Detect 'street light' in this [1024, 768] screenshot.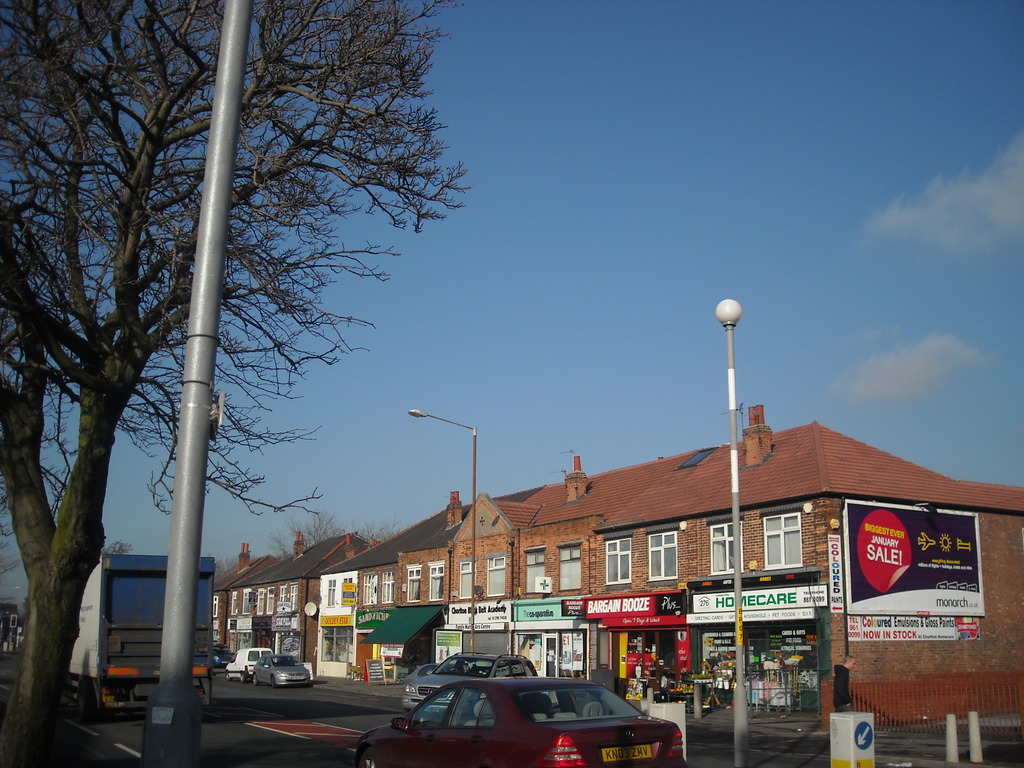
Detection: (405,408,480,653).
